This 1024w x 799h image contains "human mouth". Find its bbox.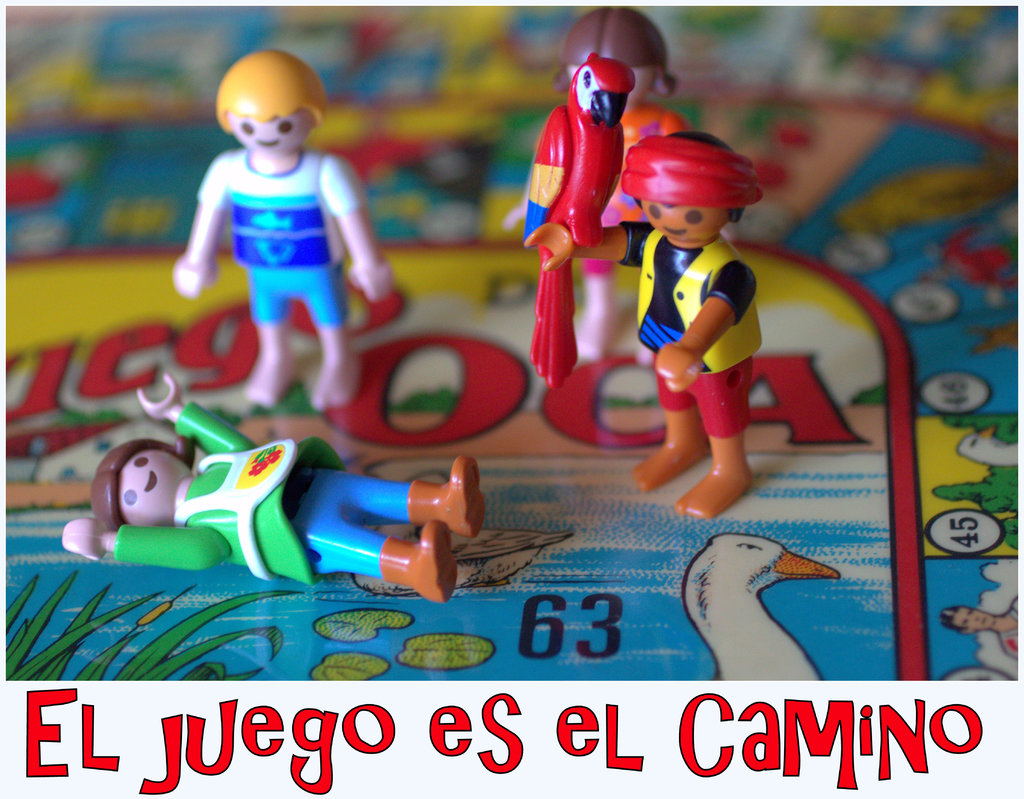
<box>660,229,686,236</box>.
